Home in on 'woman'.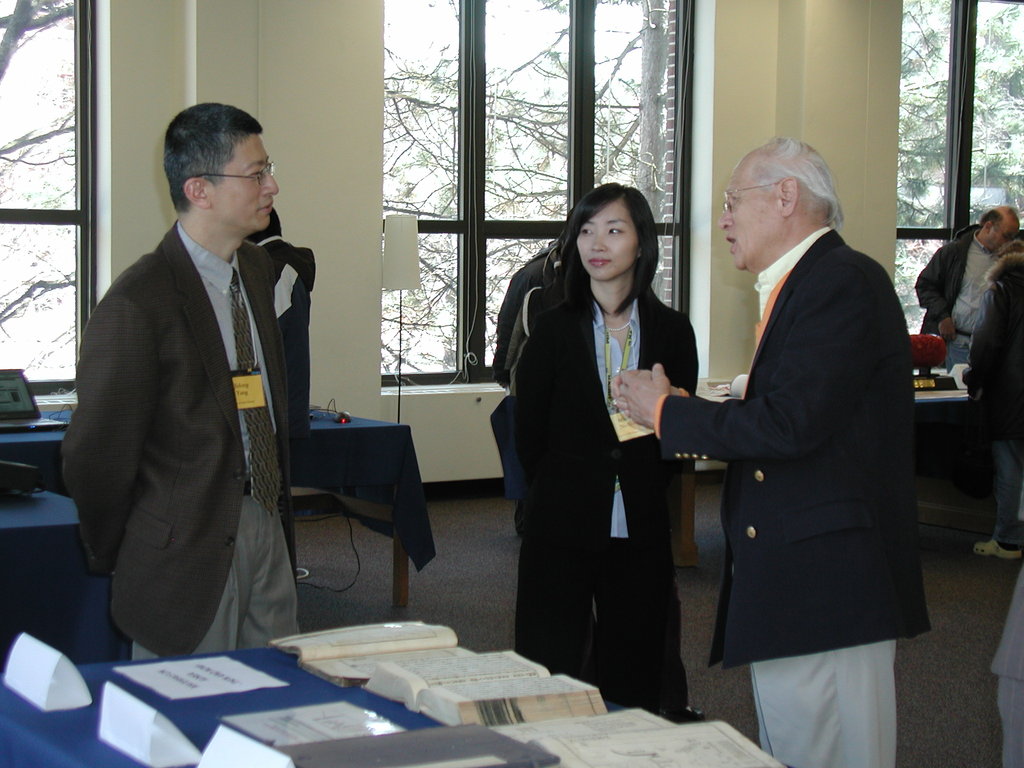
Homed in at select_region(504, 180, 698, 734).
